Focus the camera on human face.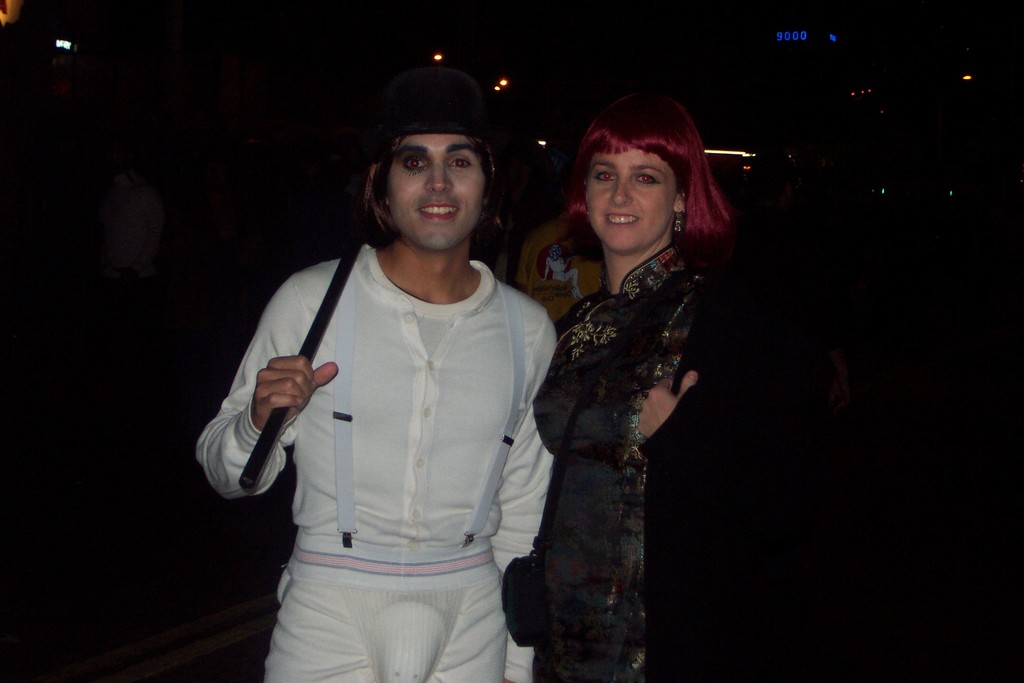
Focus region: (384, 138, 484, 259).
